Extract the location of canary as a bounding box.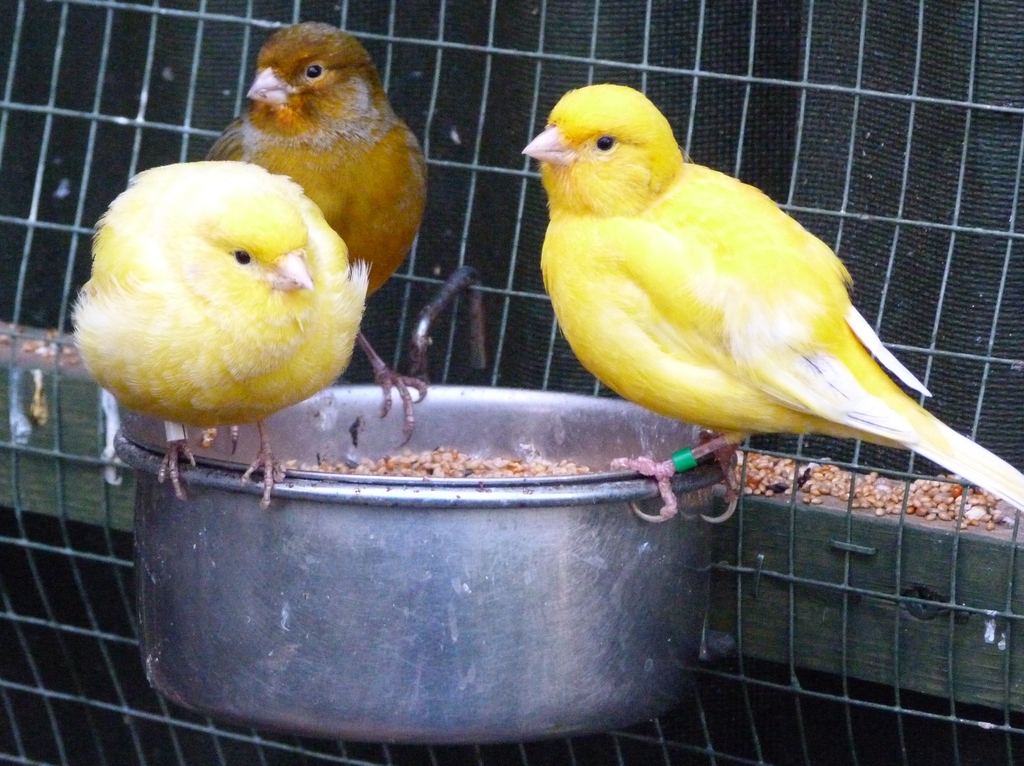
Rect(204, 16, 431, 453).
